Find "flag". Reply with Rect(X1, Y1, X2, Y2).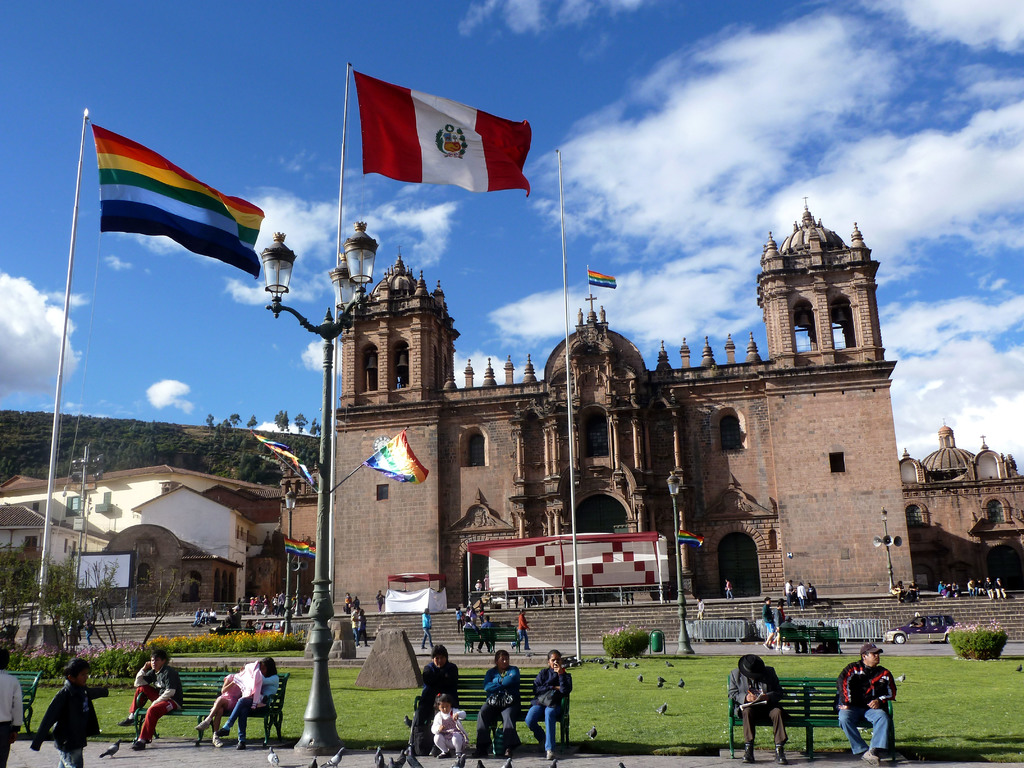
Rect(282, 532, 308, 561).
